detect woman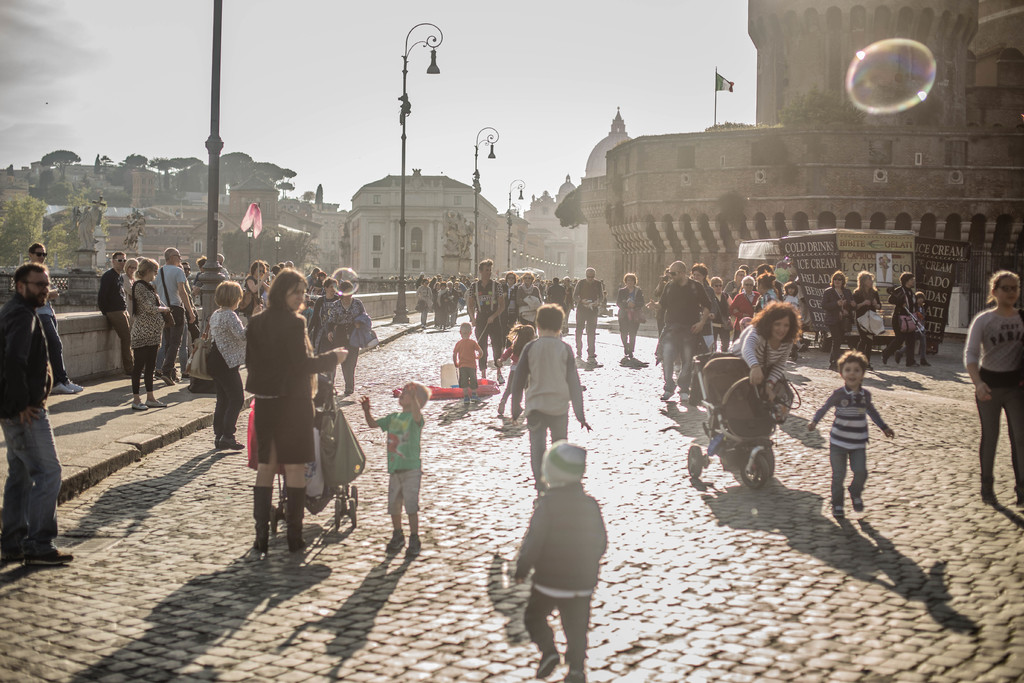
{"left": 888, "top": 274, "right": 920, "bottom": 368}
